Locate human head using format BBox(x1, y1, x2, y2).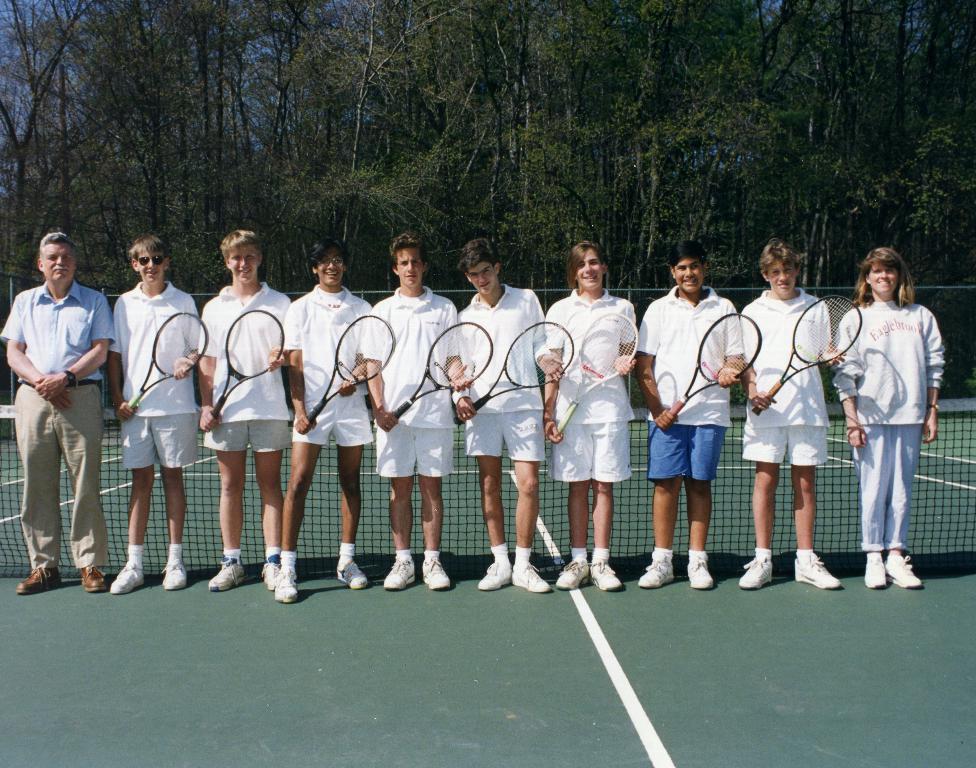
BBox(571, 241, 606, 290).
